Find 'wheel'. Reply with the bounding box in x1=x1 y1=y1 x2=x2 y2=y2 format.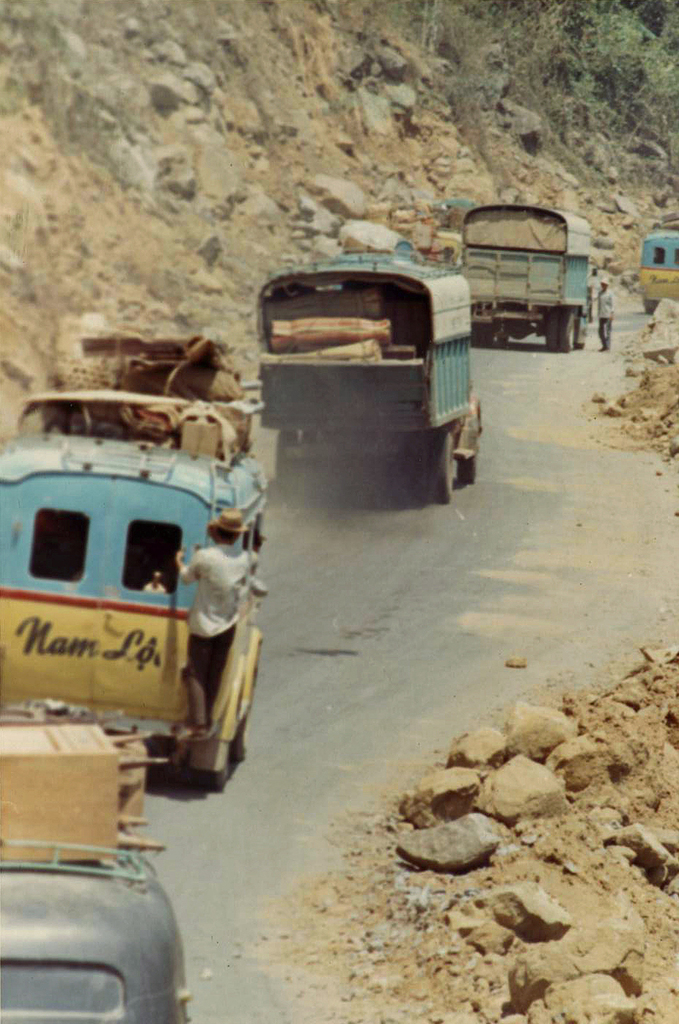
x1=232 y1=712 x2=249 y2=760.
